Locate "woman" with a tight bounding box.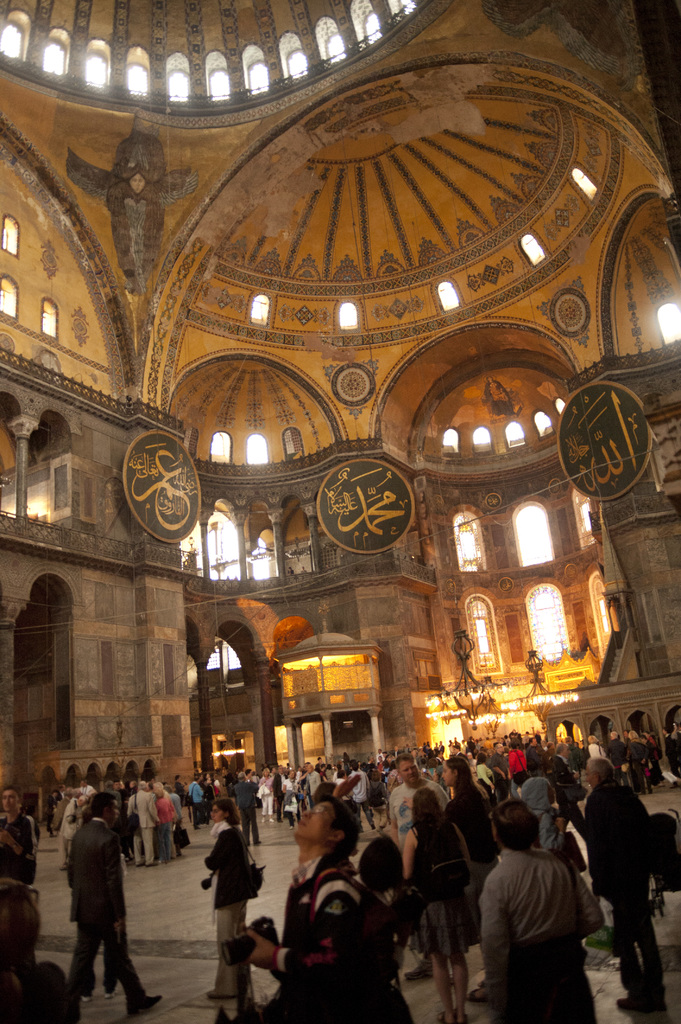
<region>256, 771, 278, 823</region>.
